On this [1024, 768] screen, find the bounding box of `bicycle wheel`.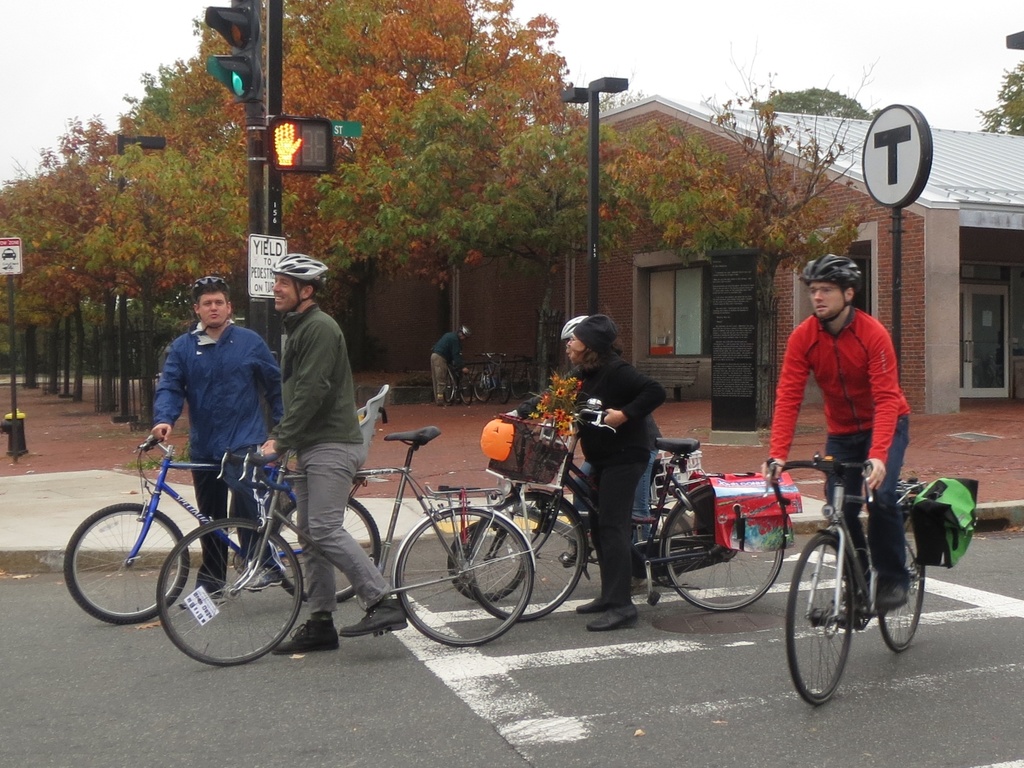
Bounding box: [159,520,303,667].
